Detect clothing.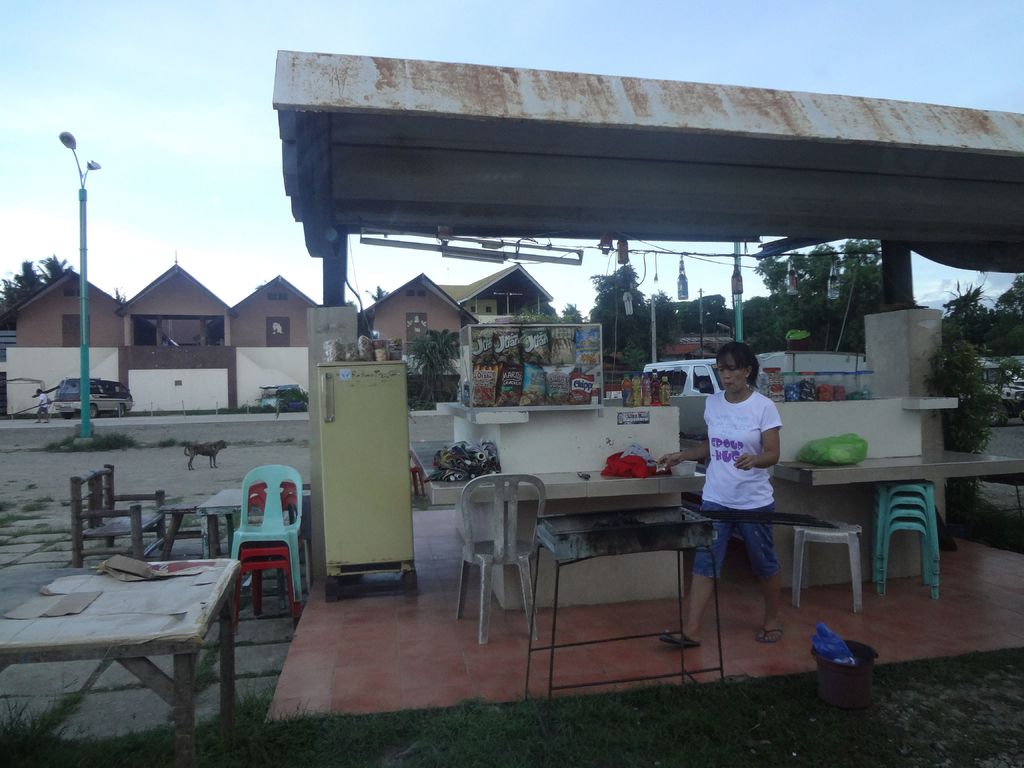
Detected at 707 384 779 581.
